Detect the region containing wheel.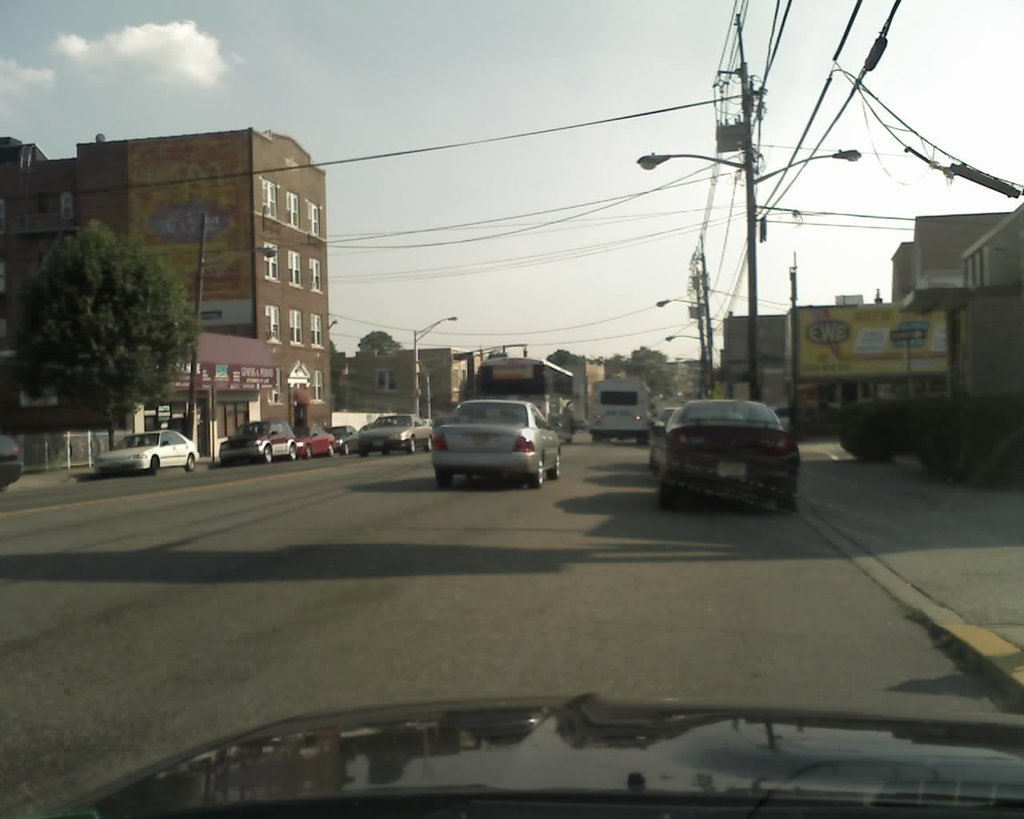
384, 450, 390, 455.
